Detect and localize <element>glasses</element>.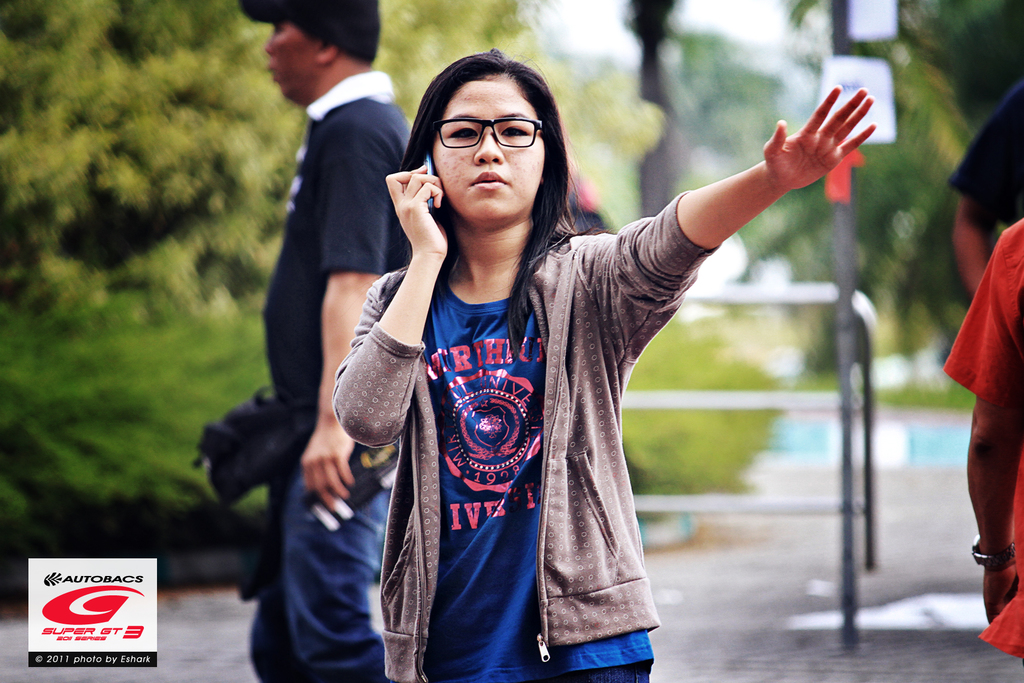
Localized at [428, 108, 557, 153].
